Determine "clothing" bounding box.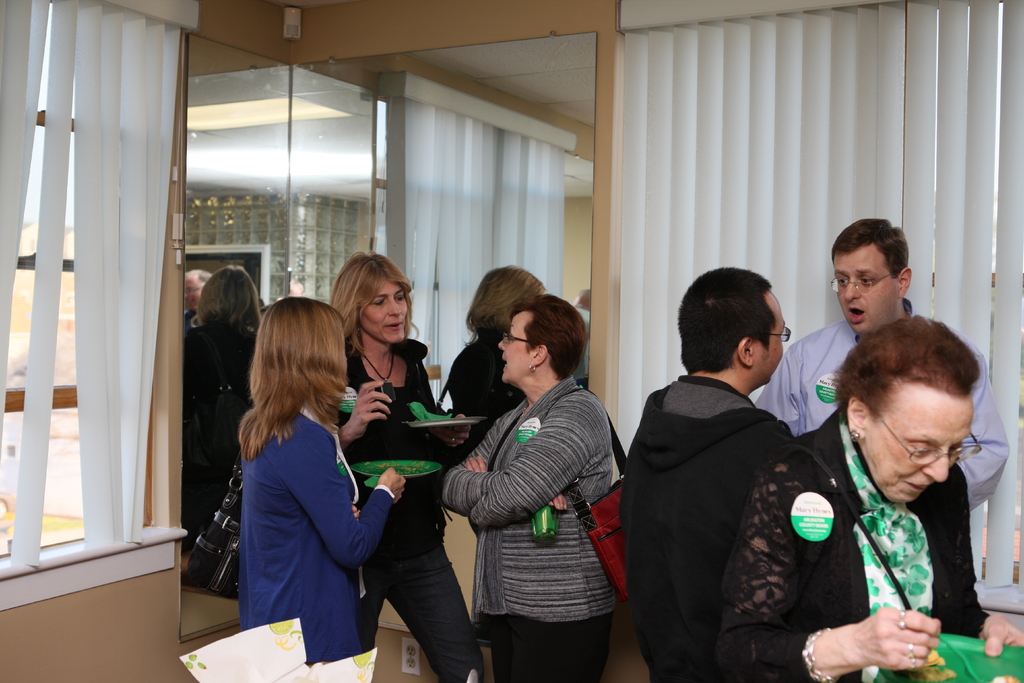
Determined: <bbox>445, 323, 504, 466</bbox>.
